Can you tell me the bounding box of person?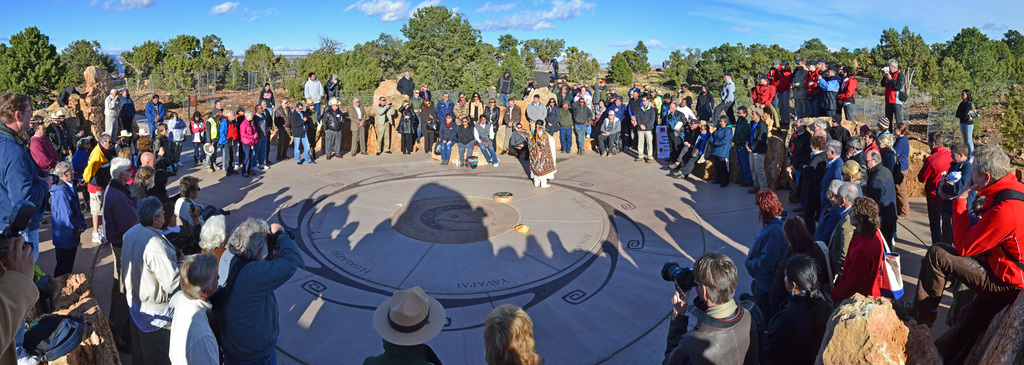
(659, 245, 753, 364).
